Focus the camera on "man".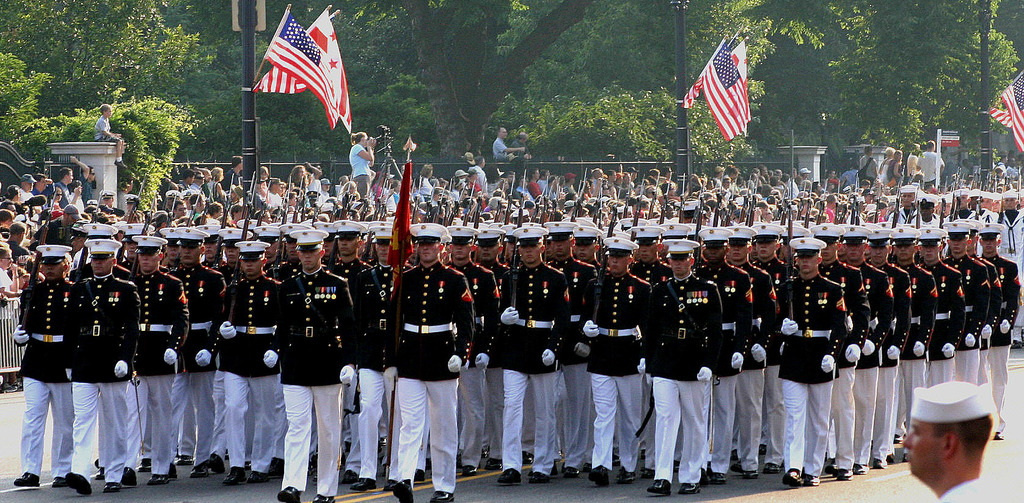
Focus region: bbox=[592, 167, 605, 189].
